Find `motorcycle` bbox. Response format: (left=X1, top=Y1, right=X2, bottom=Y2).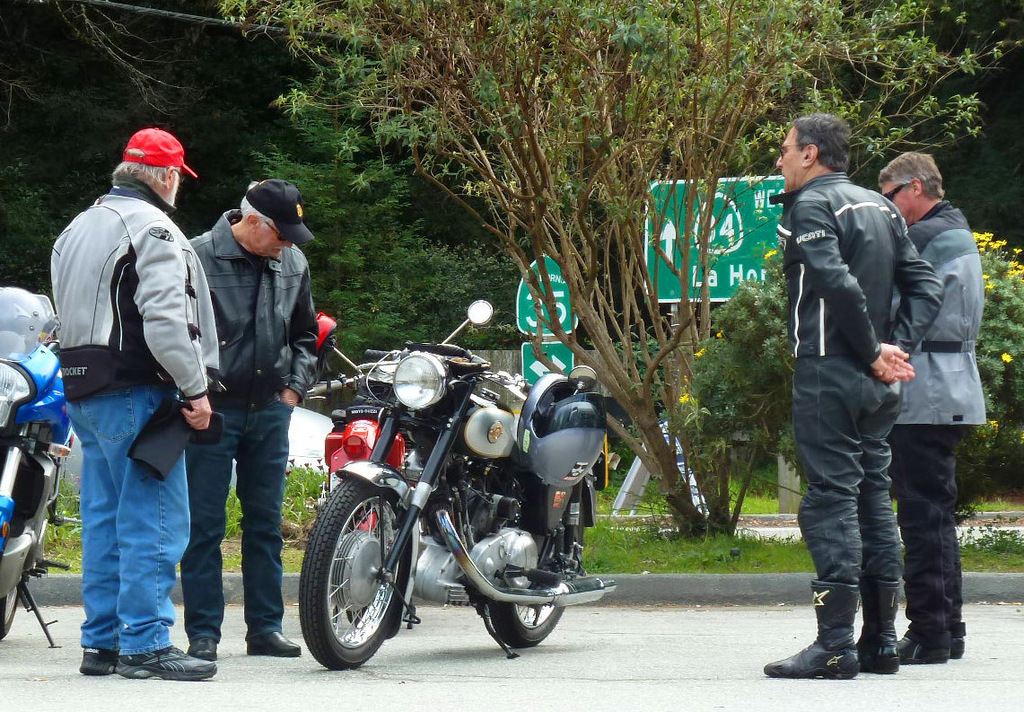
(left=293, top=365, right=606, bottom=677).
